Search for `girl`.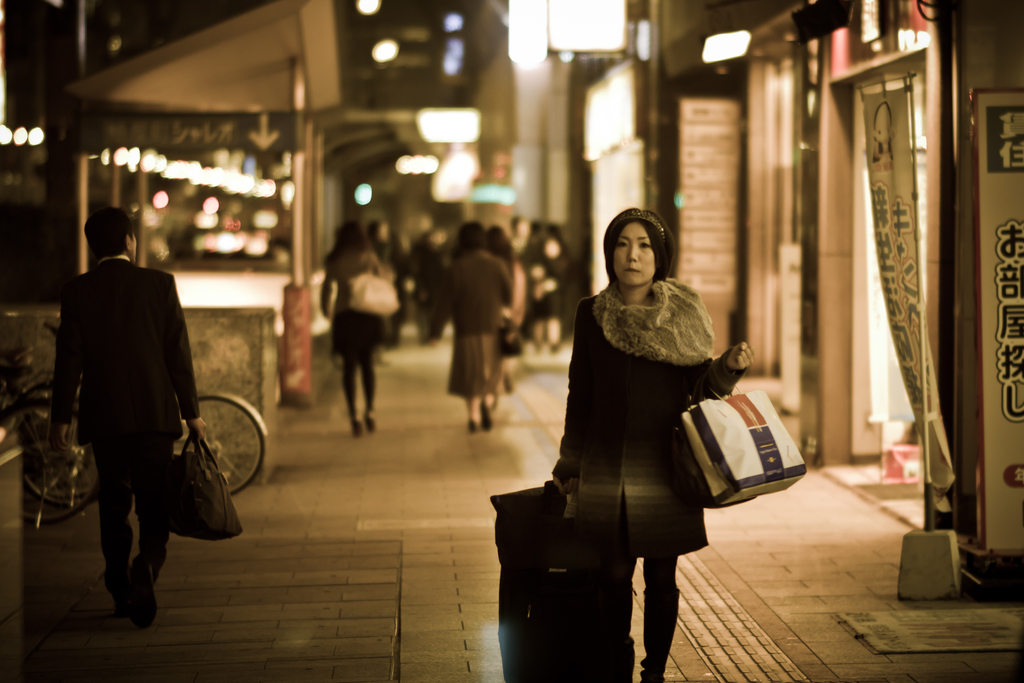
Found at bbox(543, 208, 753, 682).
